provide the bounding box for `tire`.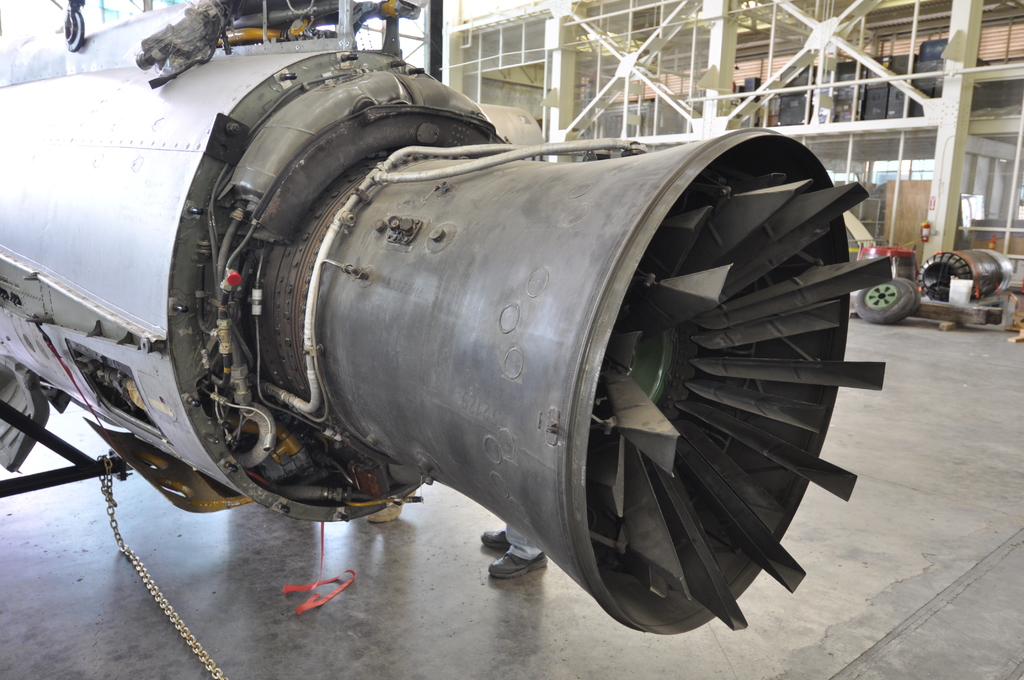
[854, 282, 924, 326].
